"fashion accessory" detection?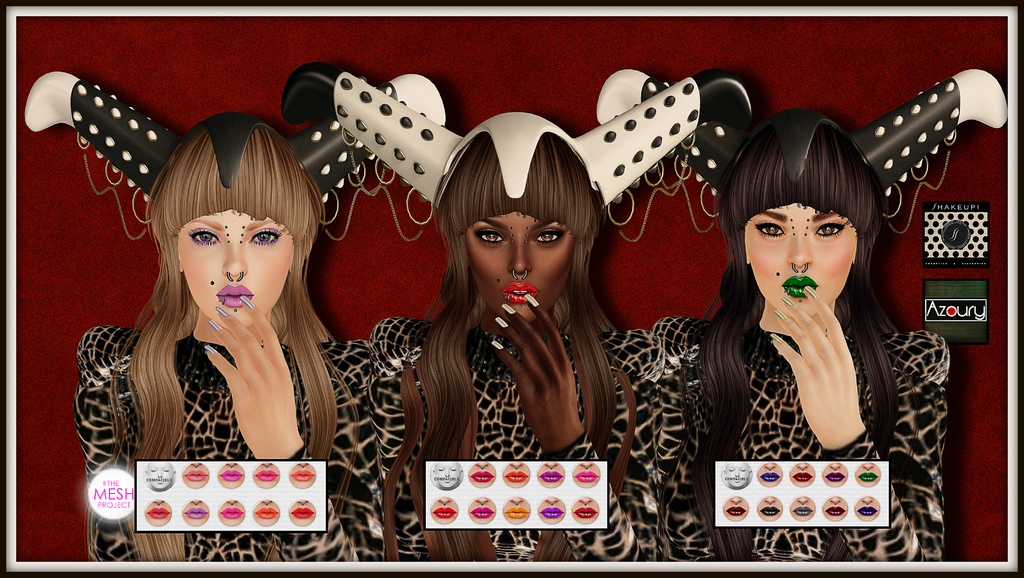
493 317 509 327
